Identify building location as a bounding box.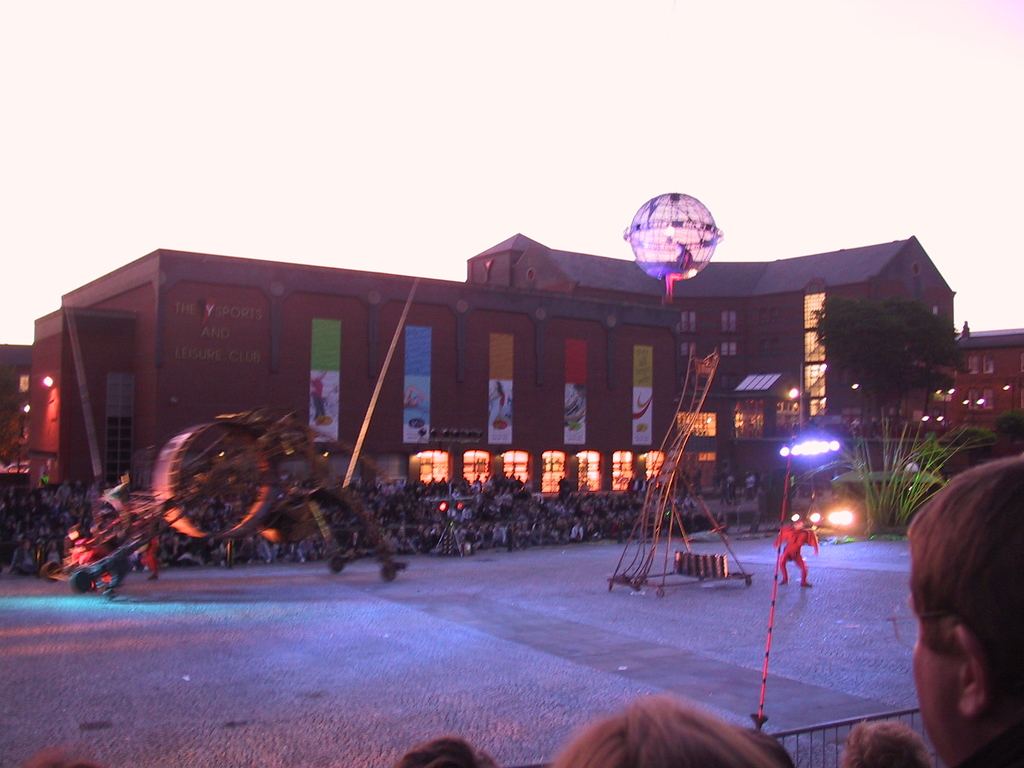
rect(27, 236, 1023, 496).
